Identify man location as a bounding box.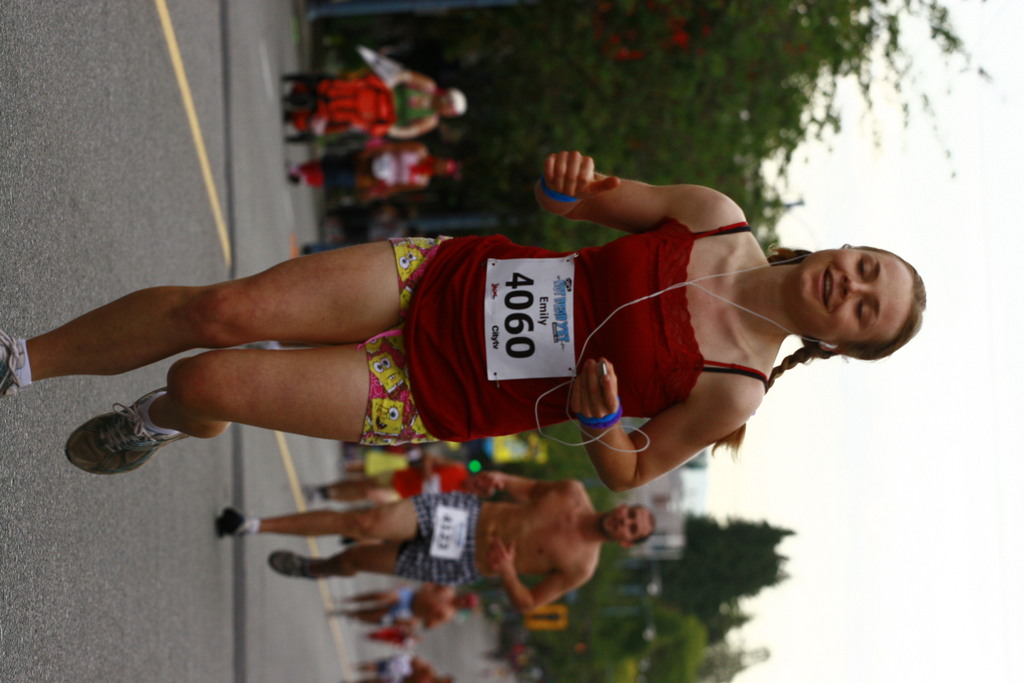
292,145,456,207.
